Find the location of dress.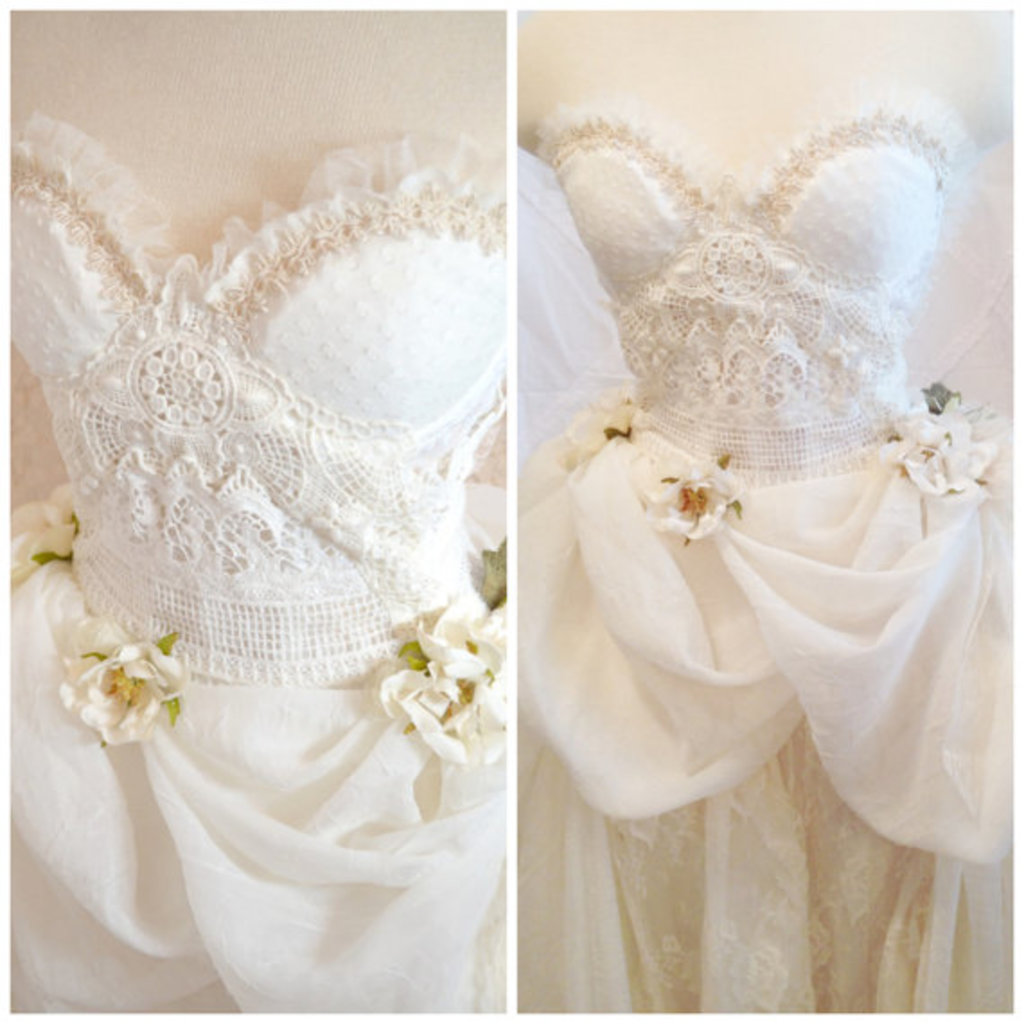
Location: 7 110 508 1008.
